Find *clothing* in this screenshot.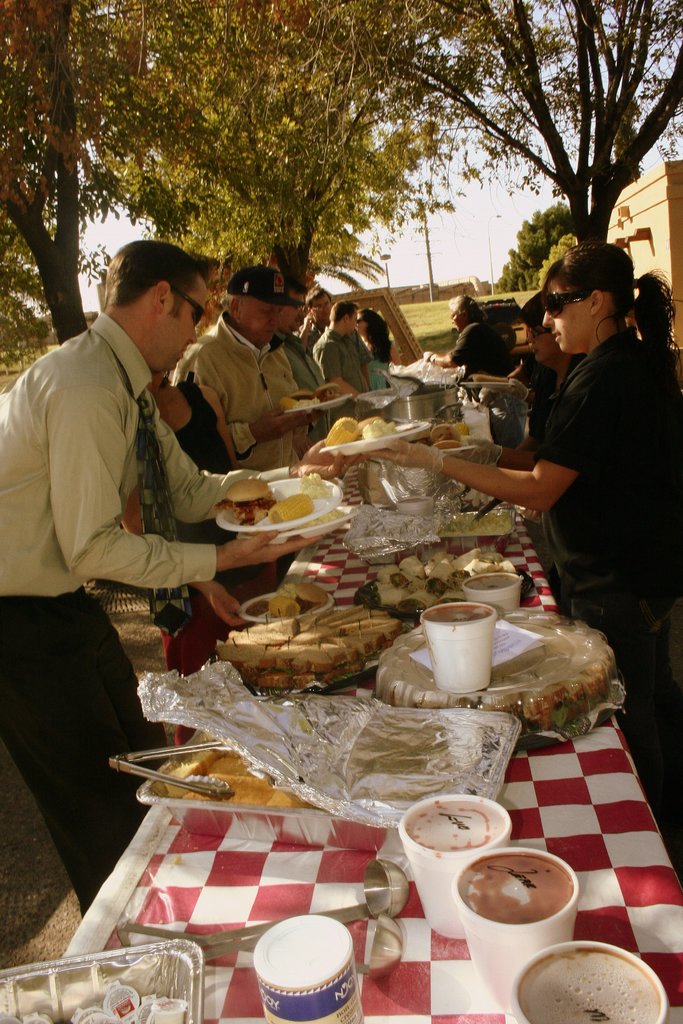
The bounding box for *clothing* is region(532, 328, 682, 826).
